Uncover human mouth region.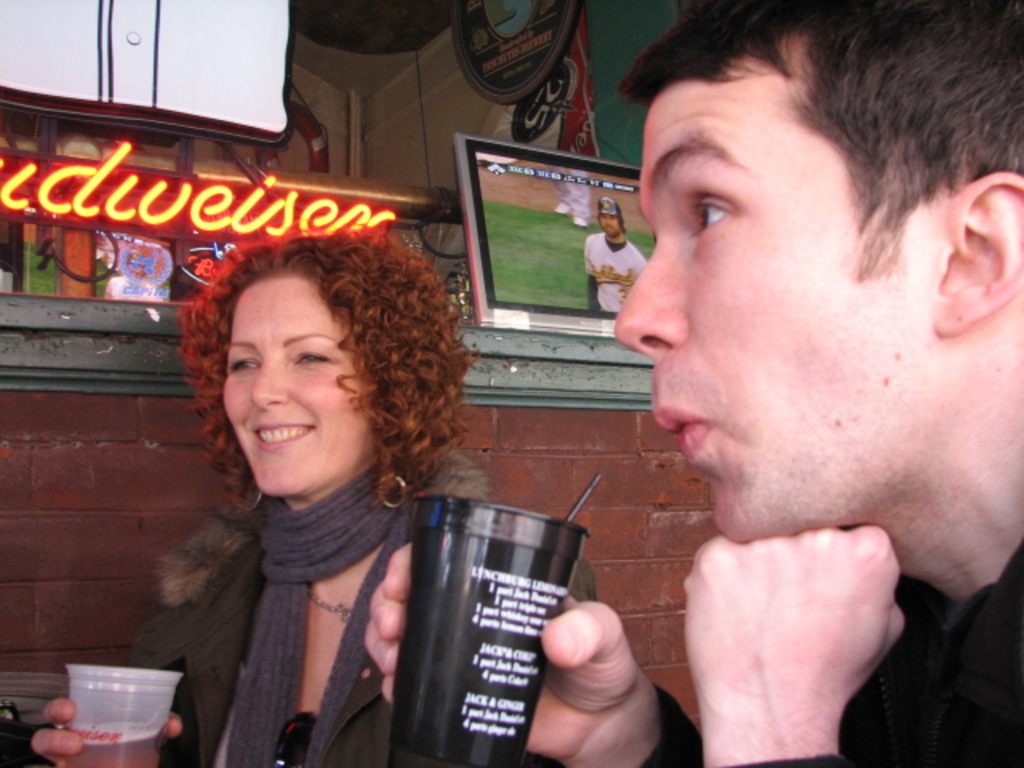
Uncovered: left=650, top=398, right=715, bottom=464.
